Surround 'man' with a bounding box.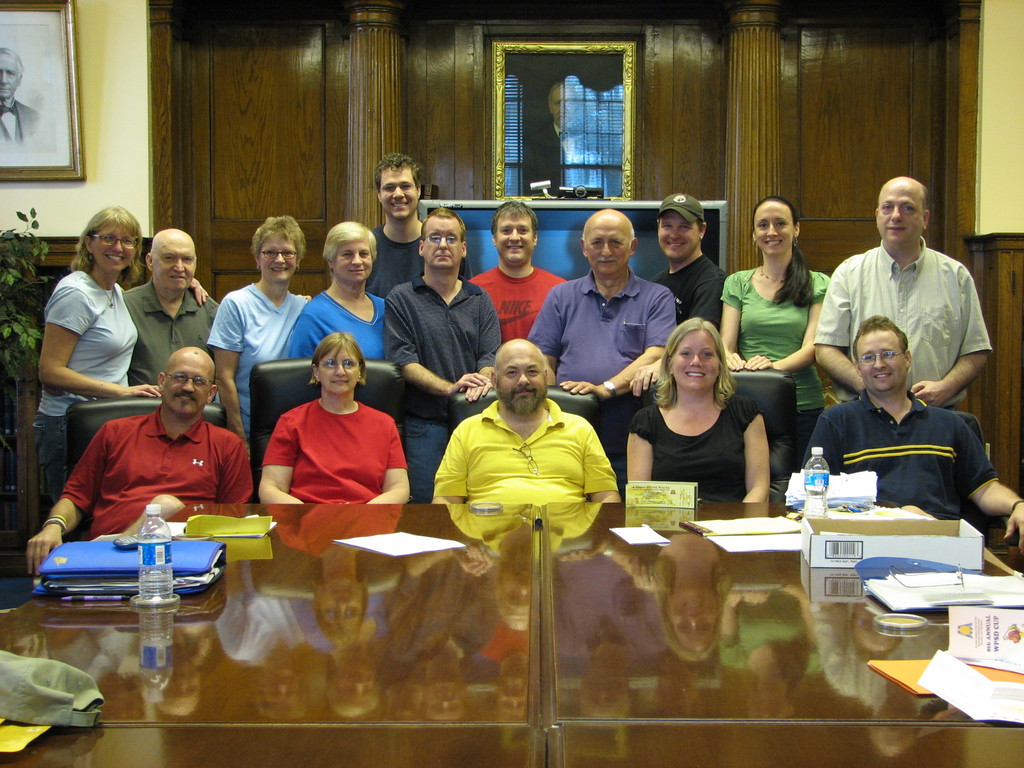
(left=29, top=346, right=255, bottom=572).
